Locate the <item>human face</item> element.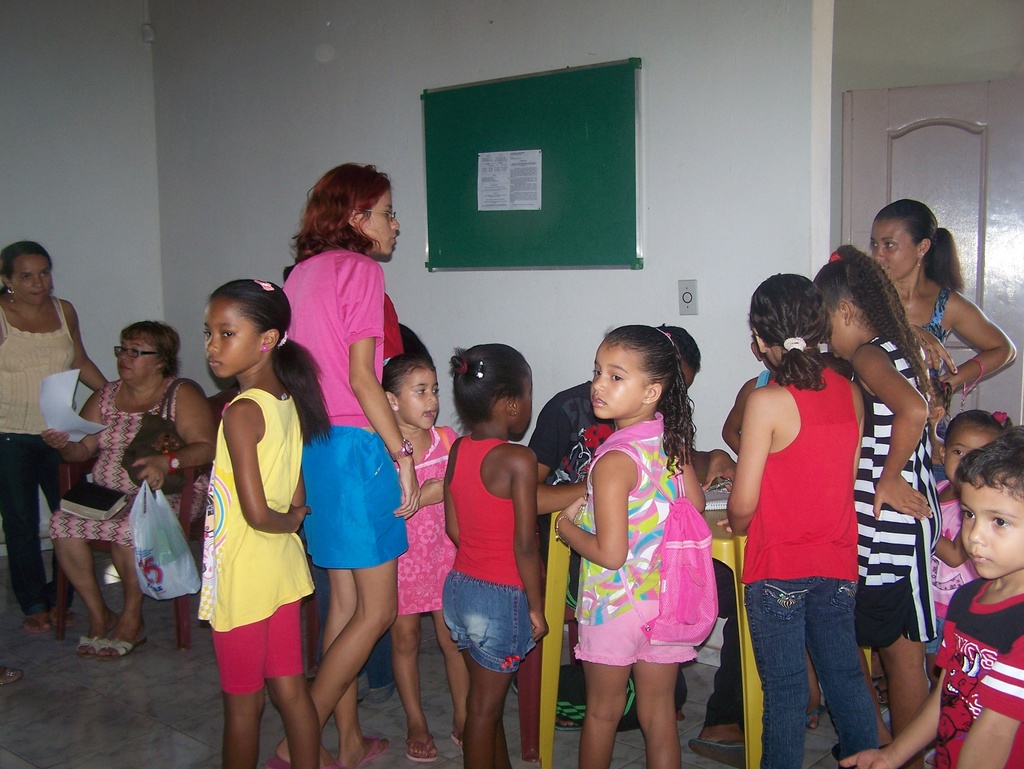
Element bbox: (204, 294, 263, 376).
